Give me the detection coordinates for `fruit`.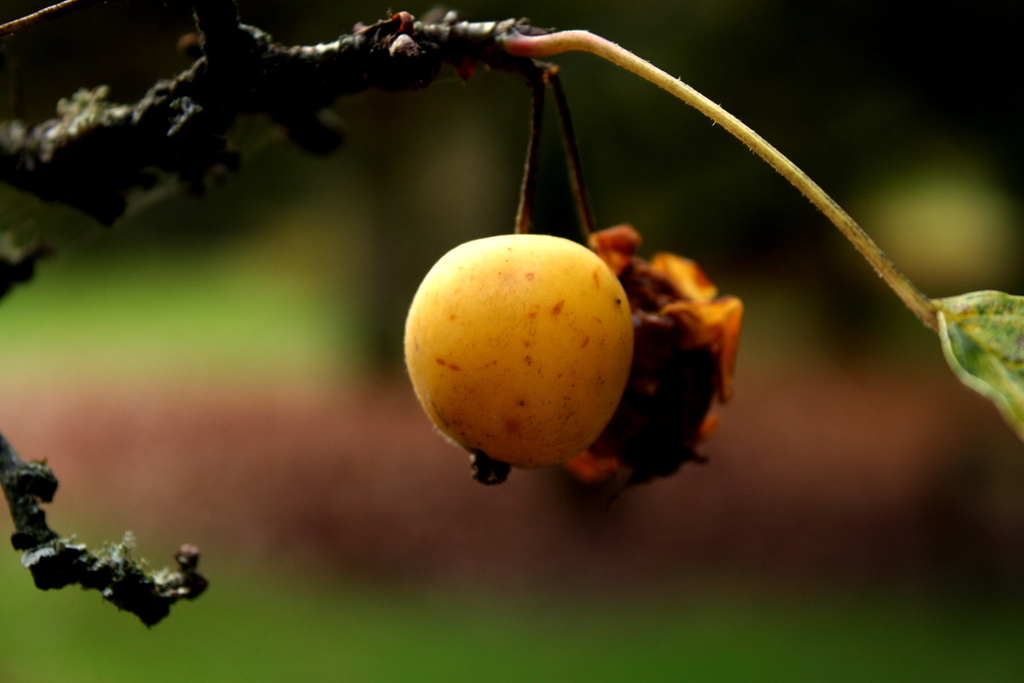
403/227/637/487.
